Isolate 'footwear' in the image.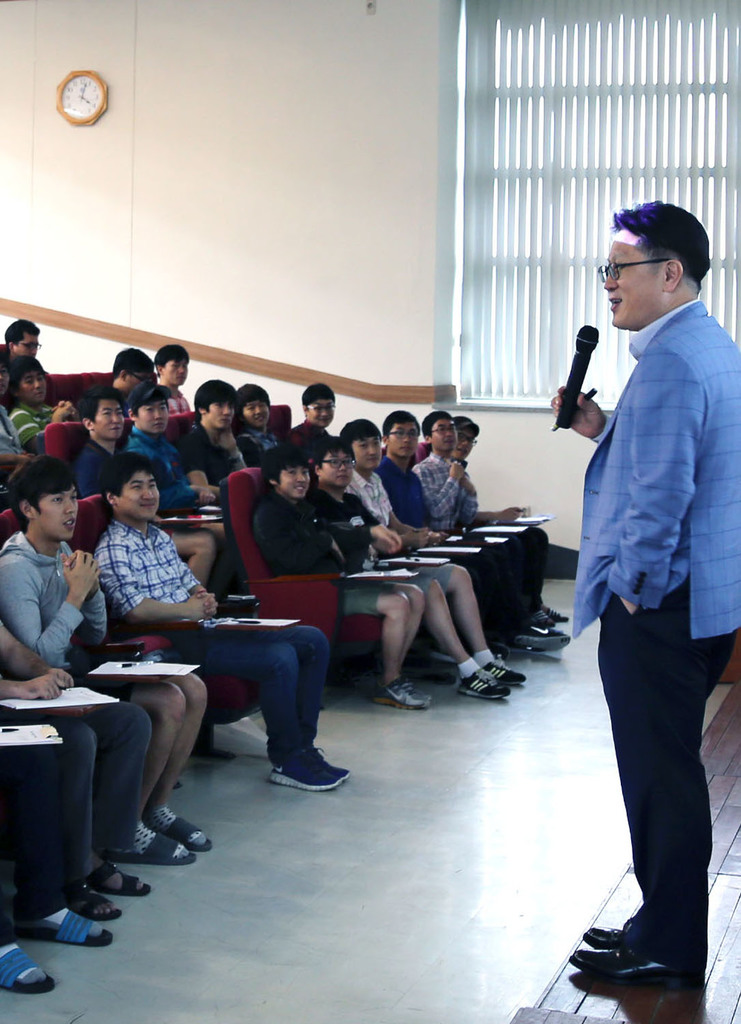
Isolated region: detection(93, 858, 149, 897).
